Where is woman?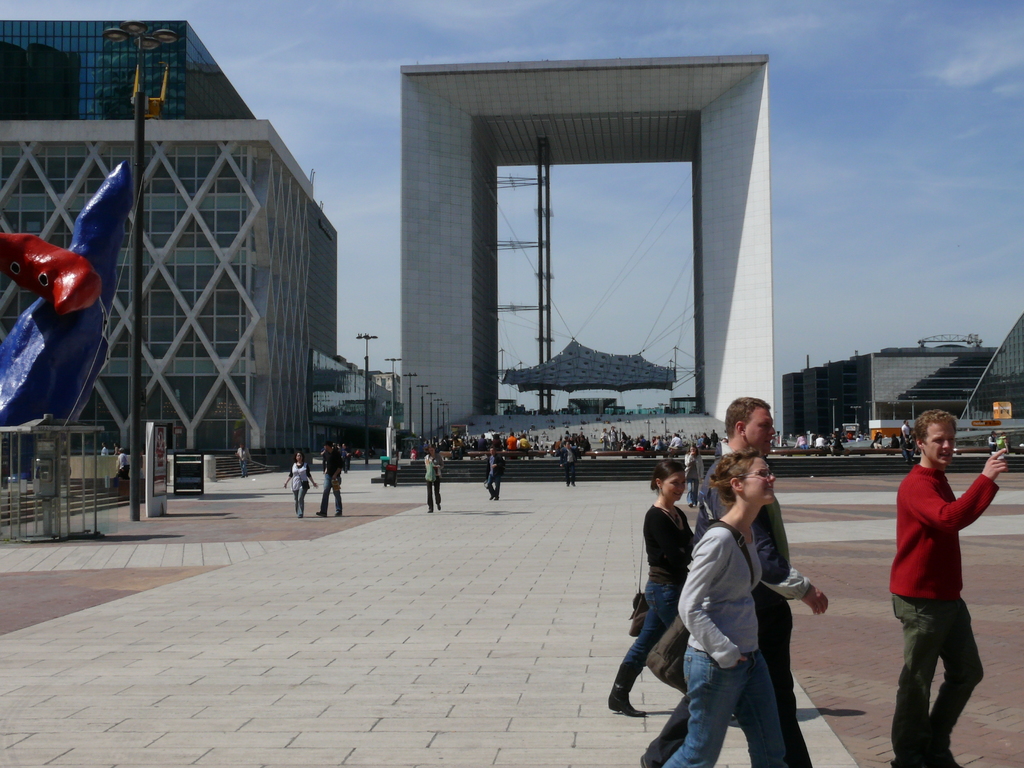
bbox=[644, 462, 792, 767].
